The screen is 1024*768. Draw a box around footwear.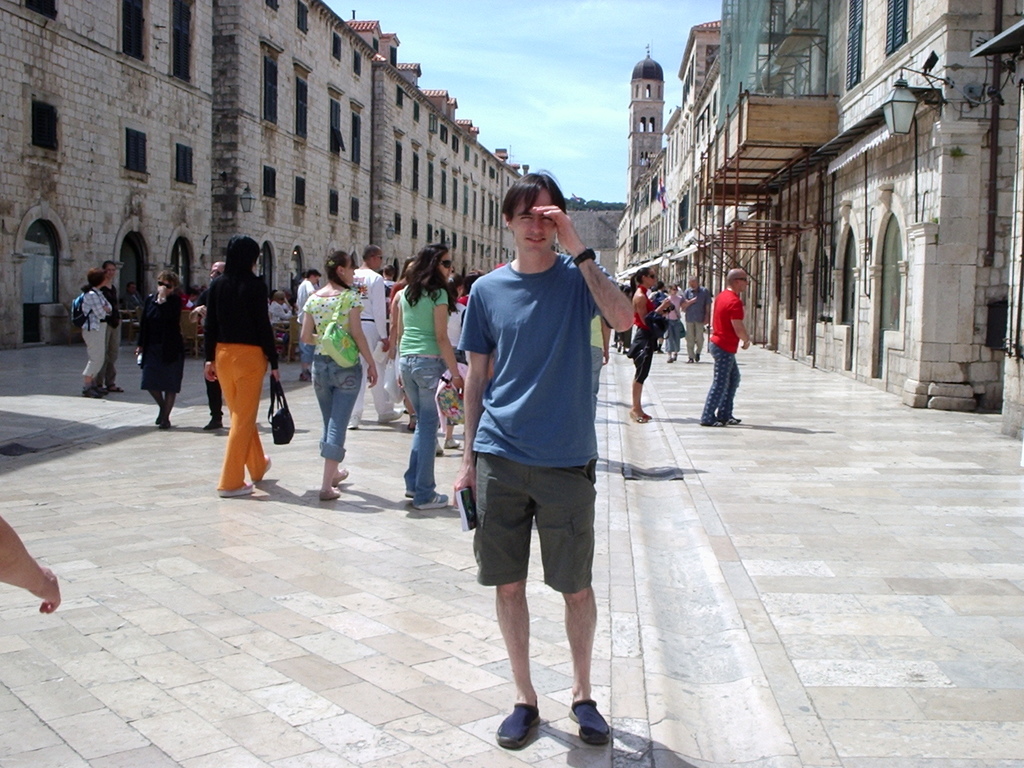
(left=205, top=414, right=221, bottom=431).
